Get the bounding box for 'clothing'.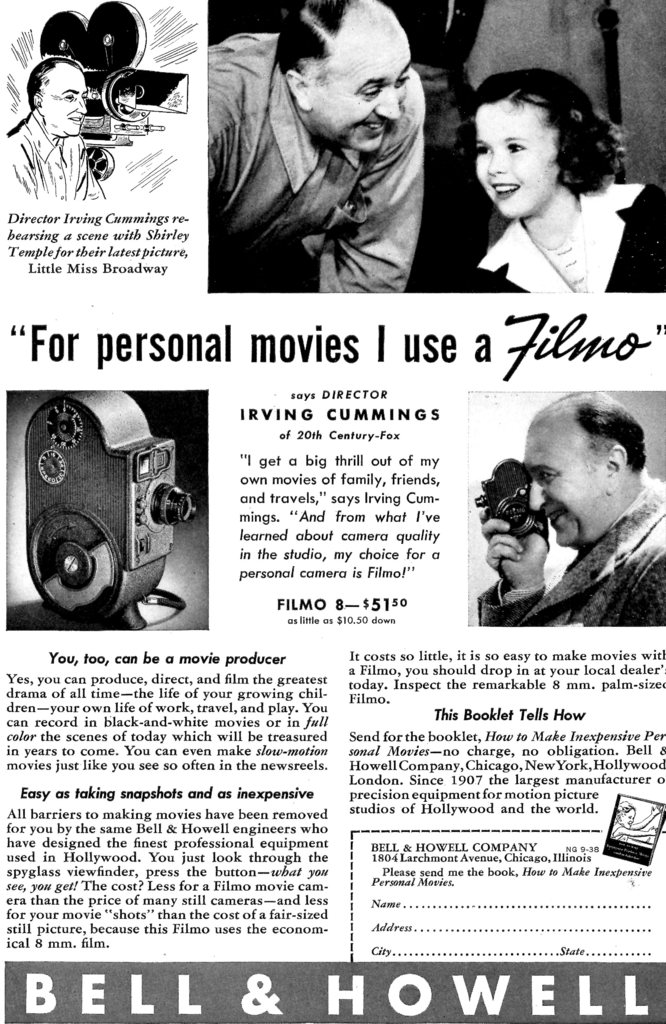
(3,112,104,203).
